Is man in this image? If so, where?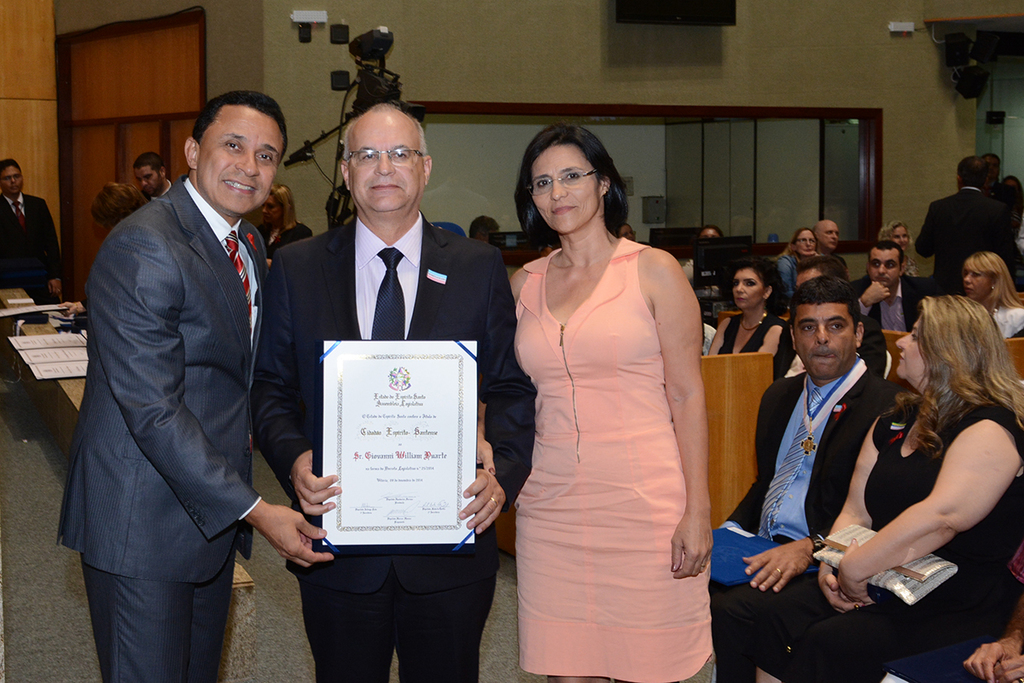
Yes, at [left=706, top=274, right=907, bottom=682].
